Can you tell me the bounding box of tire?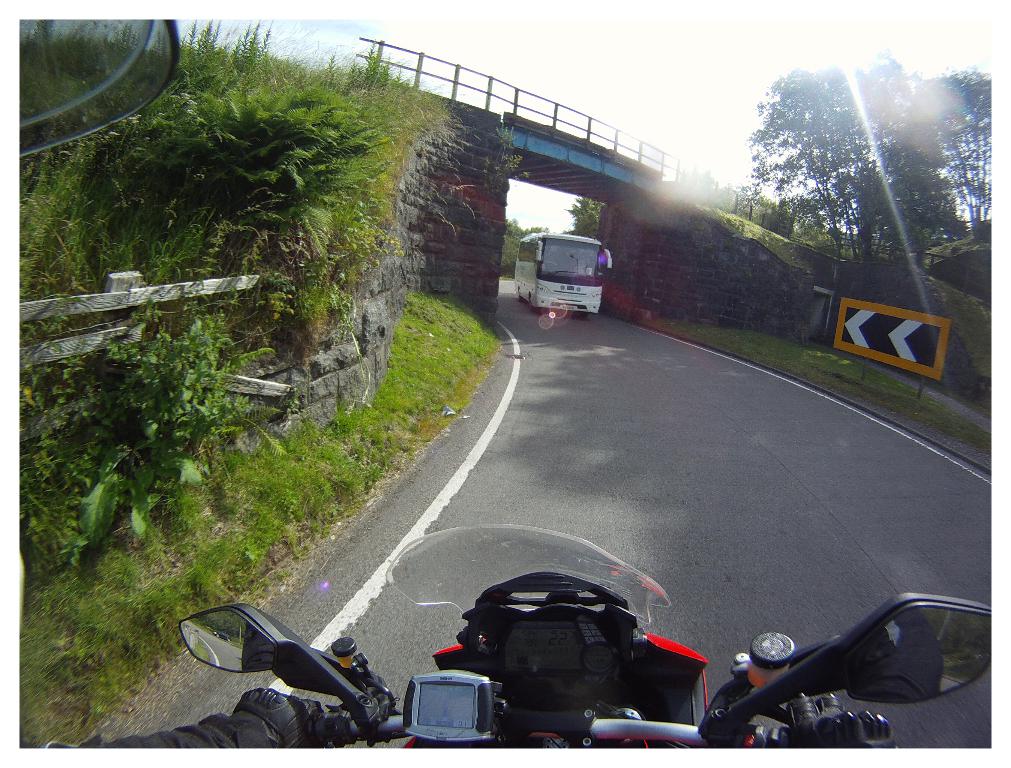
bbox=(539, 306, 546, 314).
